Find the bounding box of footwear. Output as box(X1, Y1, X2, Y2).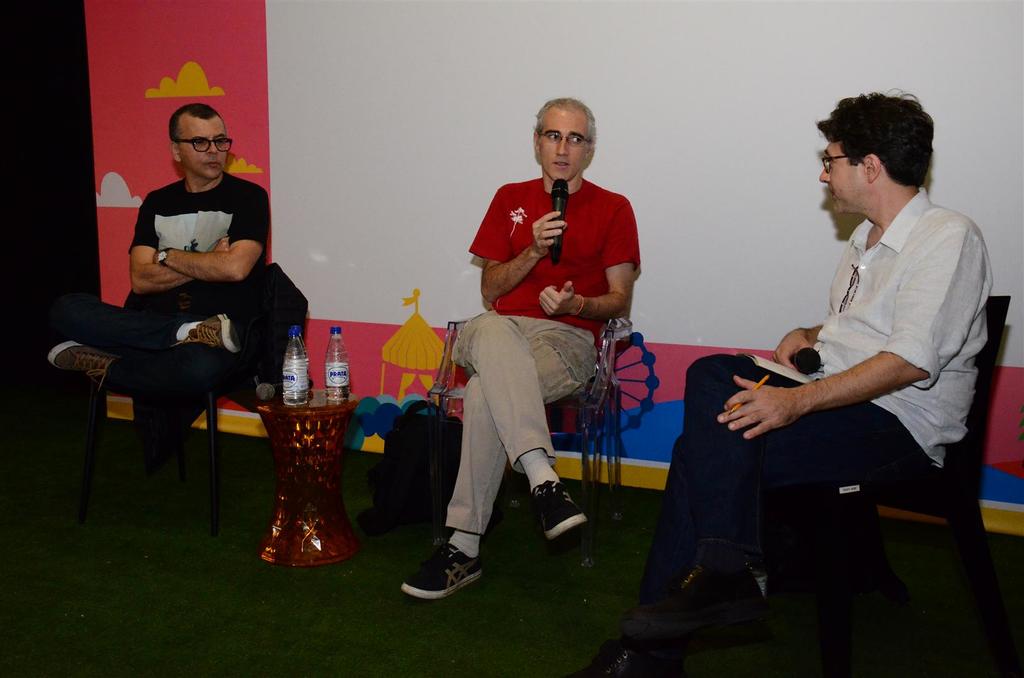
box(399, 541, 488, 611).
